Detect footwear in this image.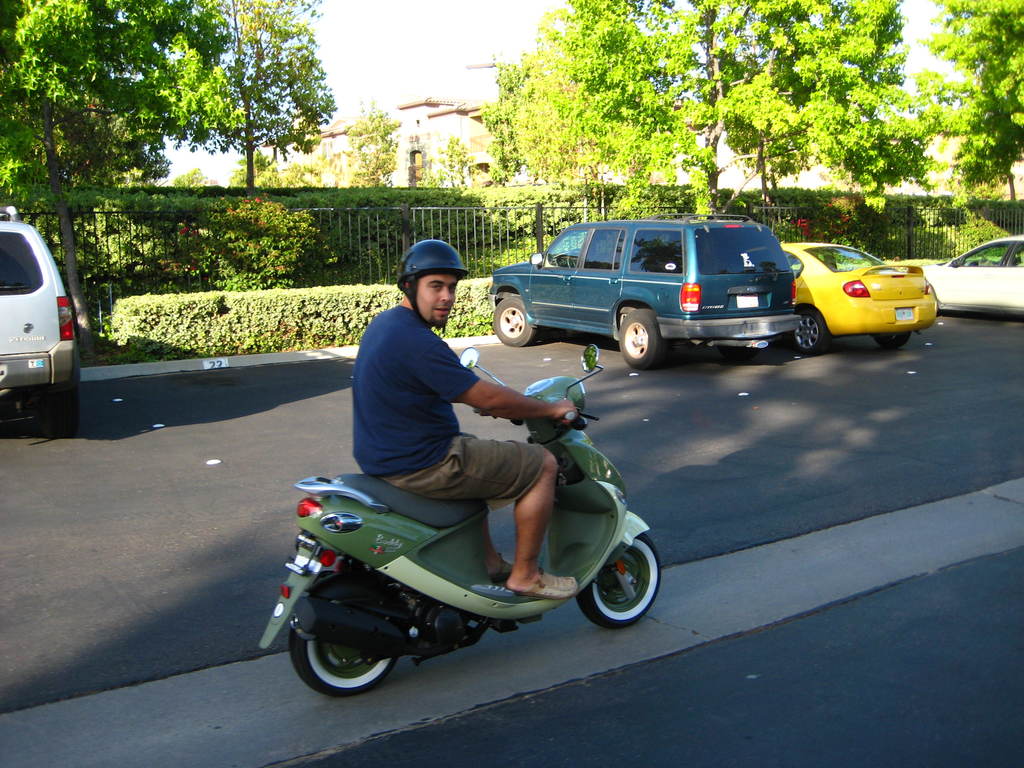
Detection: [538, 579, 576, 598].
